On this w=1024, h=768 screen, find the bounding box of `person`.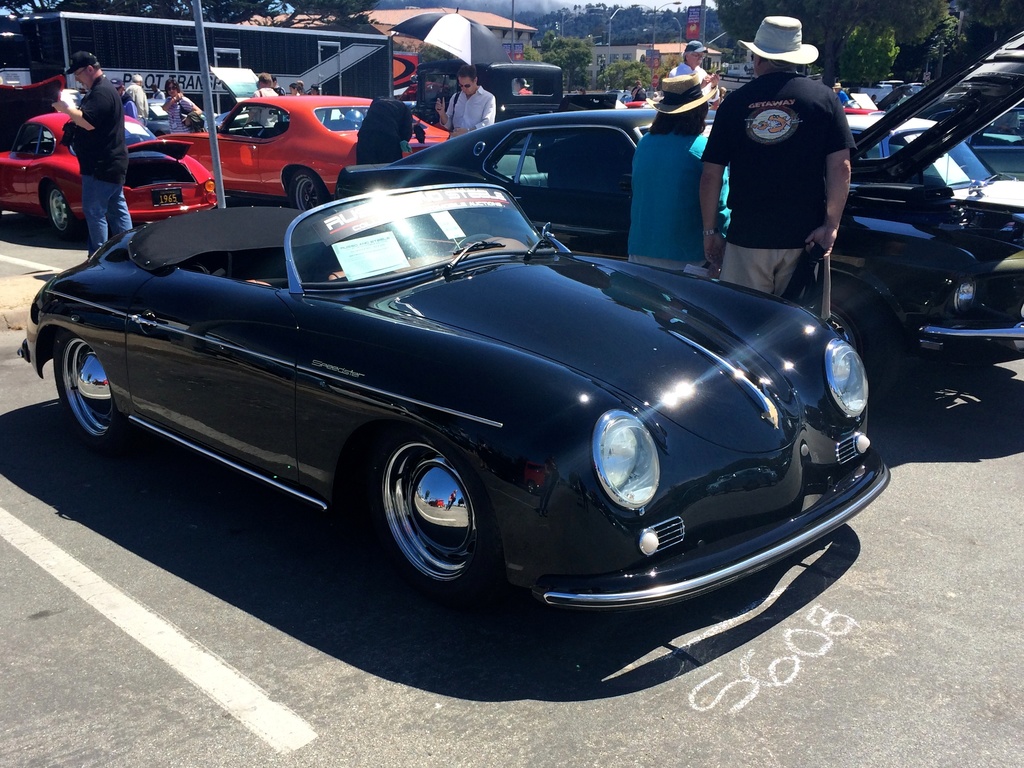
Bounding box: (669, 44, 703, 77).
